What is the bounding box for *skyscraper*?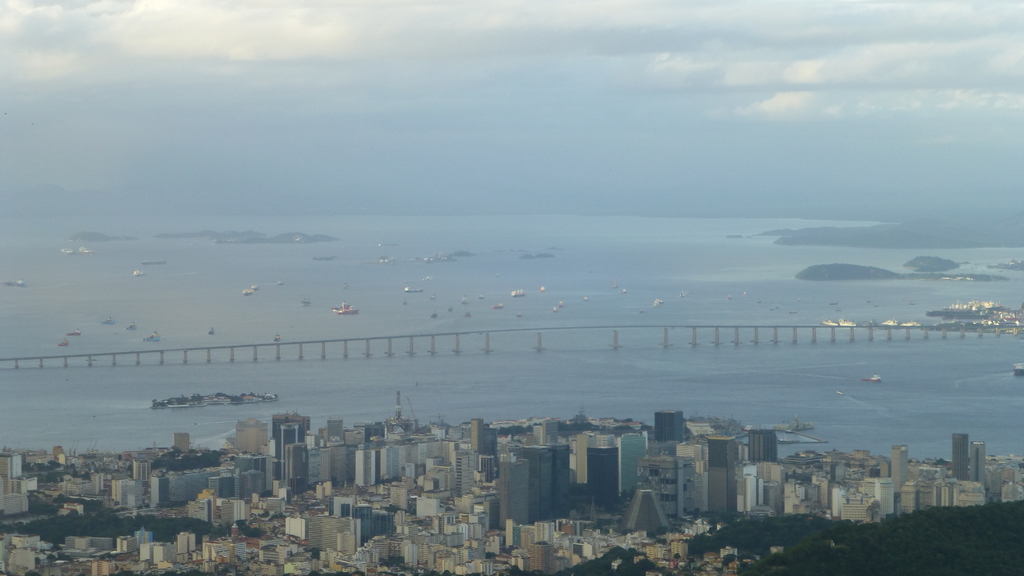
659 412 684 438.
